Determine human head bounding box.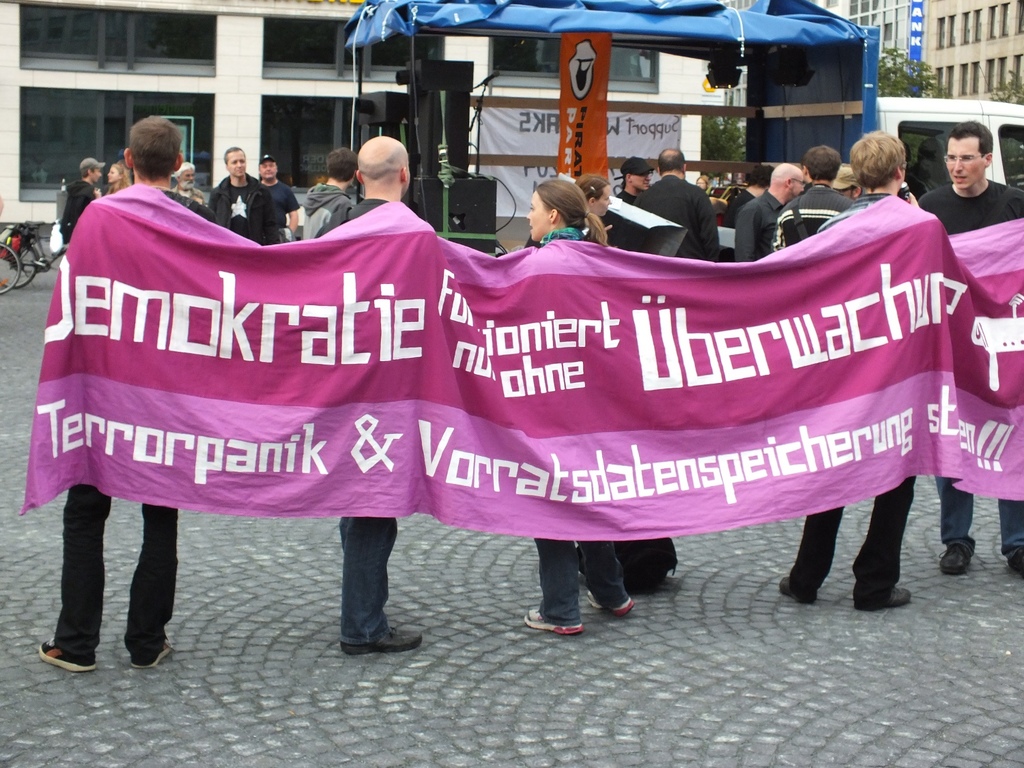
Determined: bbox(337, 129, 414, 198).
